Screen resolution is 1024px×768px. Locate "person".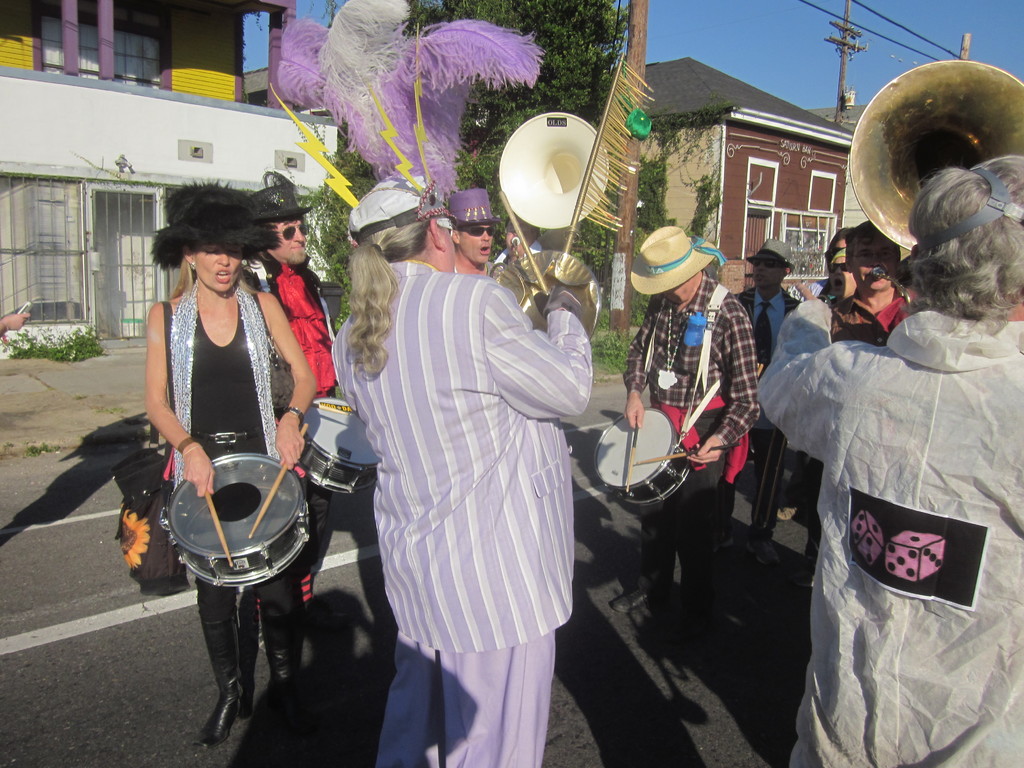
(756,154,1023,767).
